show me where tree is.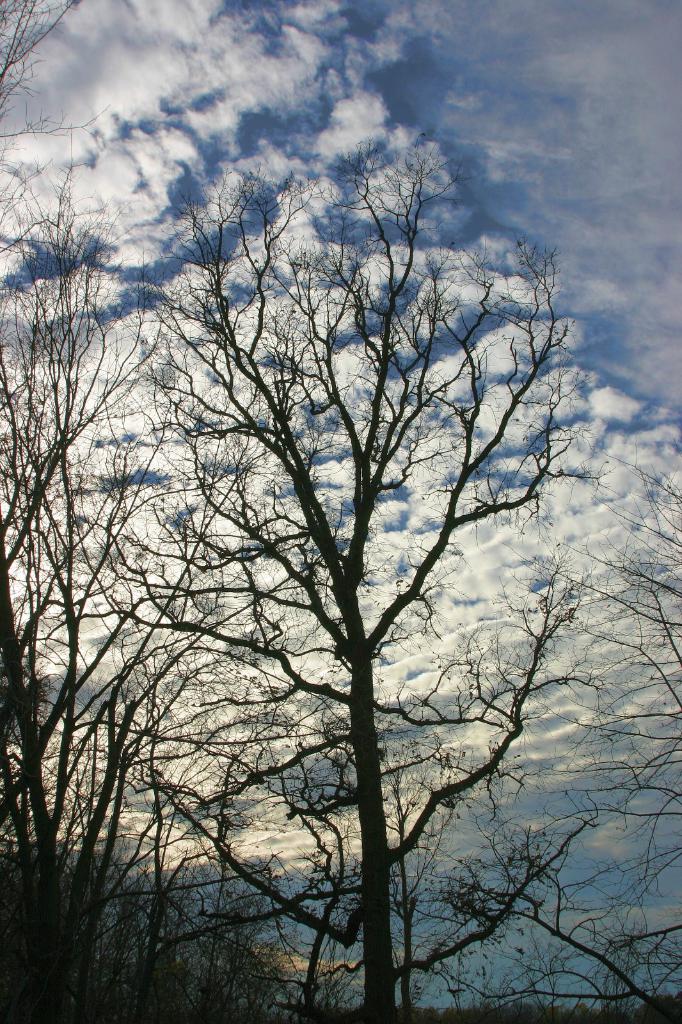
tree is at [0,556,278,1023].
